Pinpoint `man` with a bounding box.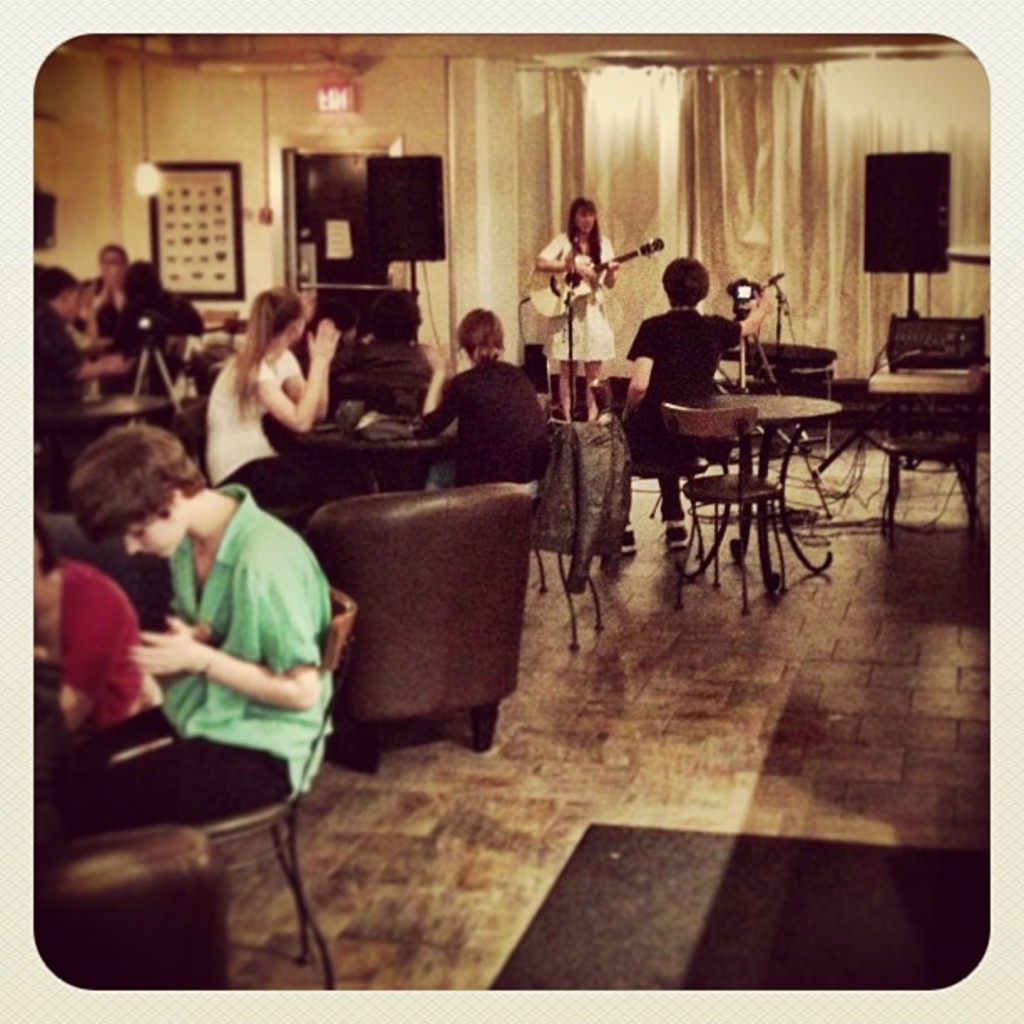
bbox=(35, 264, 129, 435).
